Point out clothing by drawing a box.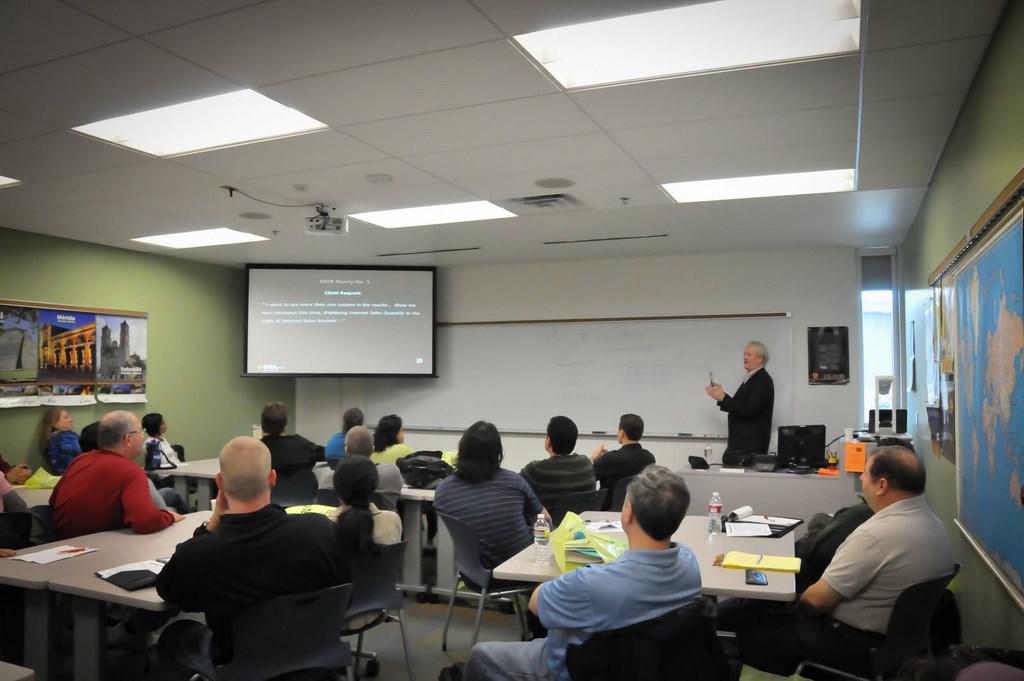
{"x1": 719, "y1": 495, "x2": 952, "y2": 680}.
